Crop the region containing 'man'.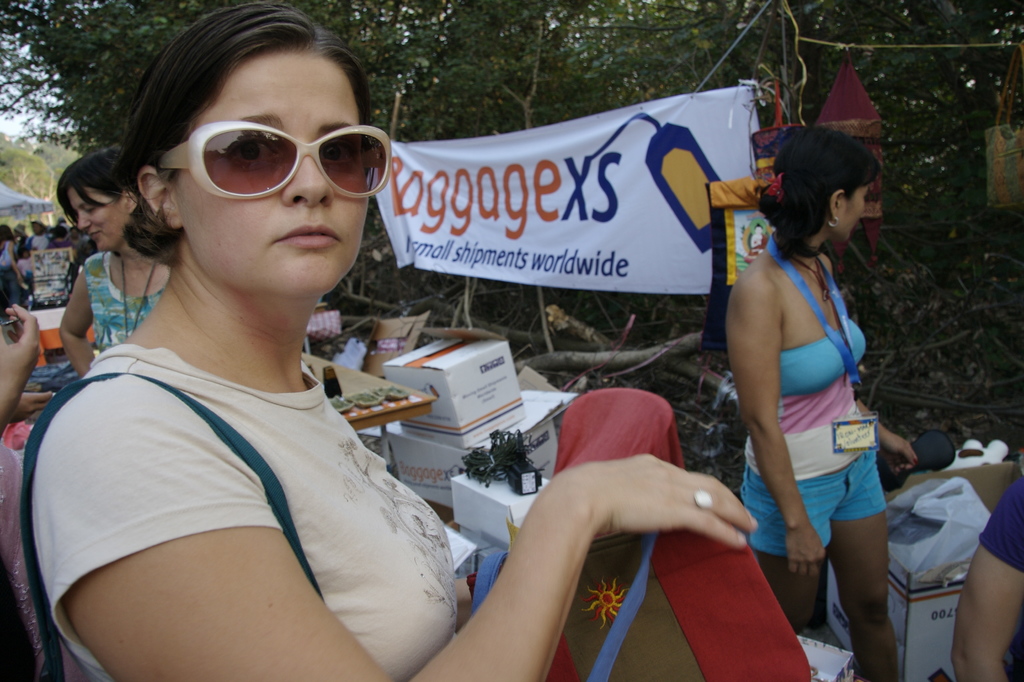
Crop region: 27, 220, 50, 253.
